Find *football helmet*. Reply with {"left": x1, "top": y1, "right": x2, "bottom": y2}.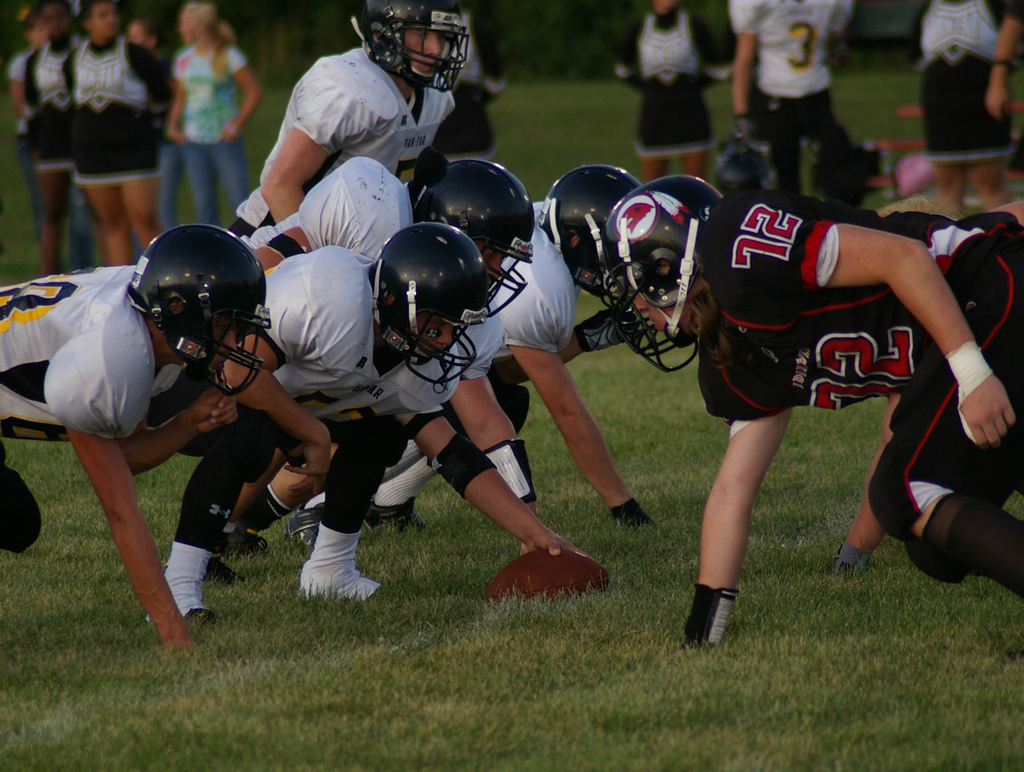
{"left": 598, "top": 175, "right": 726, "bottom": 374}.
